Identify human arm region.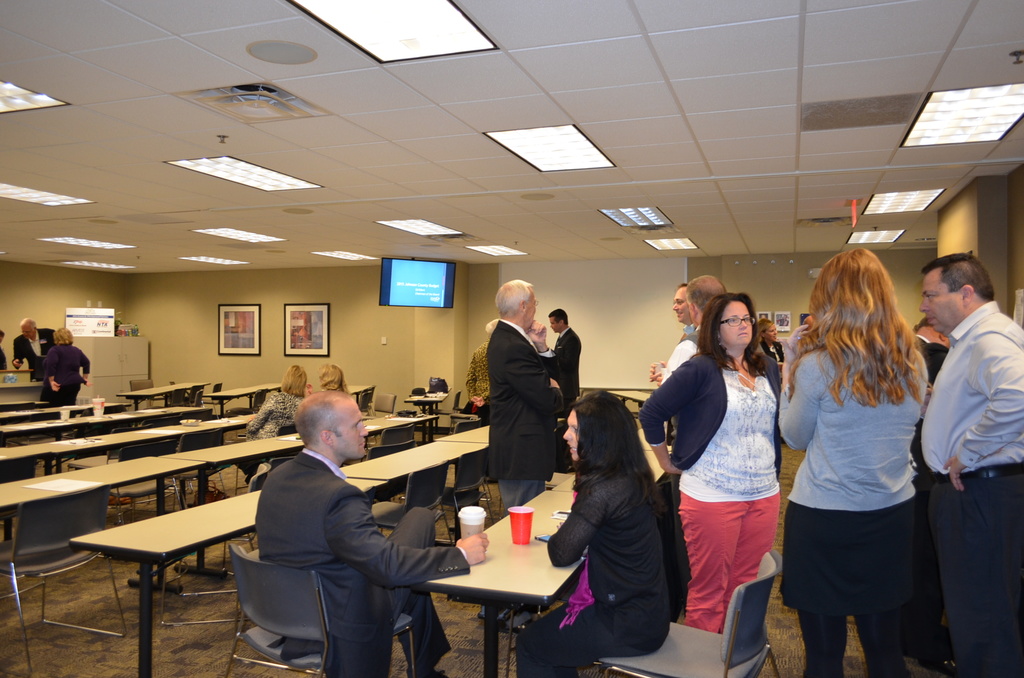
Region: rect(525, 320, 559, 376).
